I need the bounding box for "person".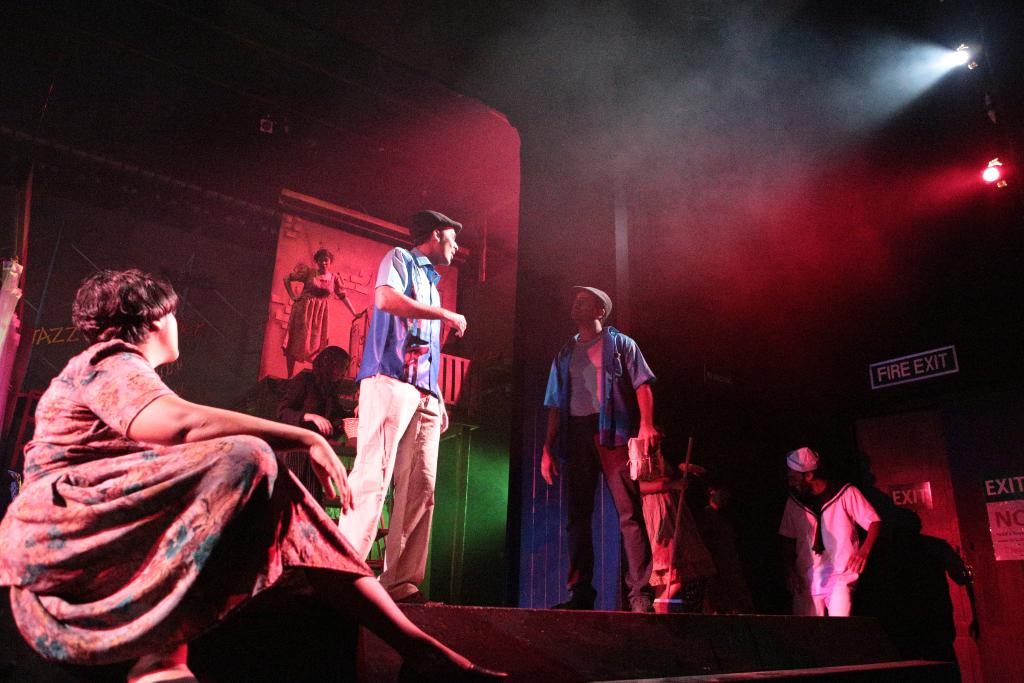
Here it is: [551,294,670,556].
